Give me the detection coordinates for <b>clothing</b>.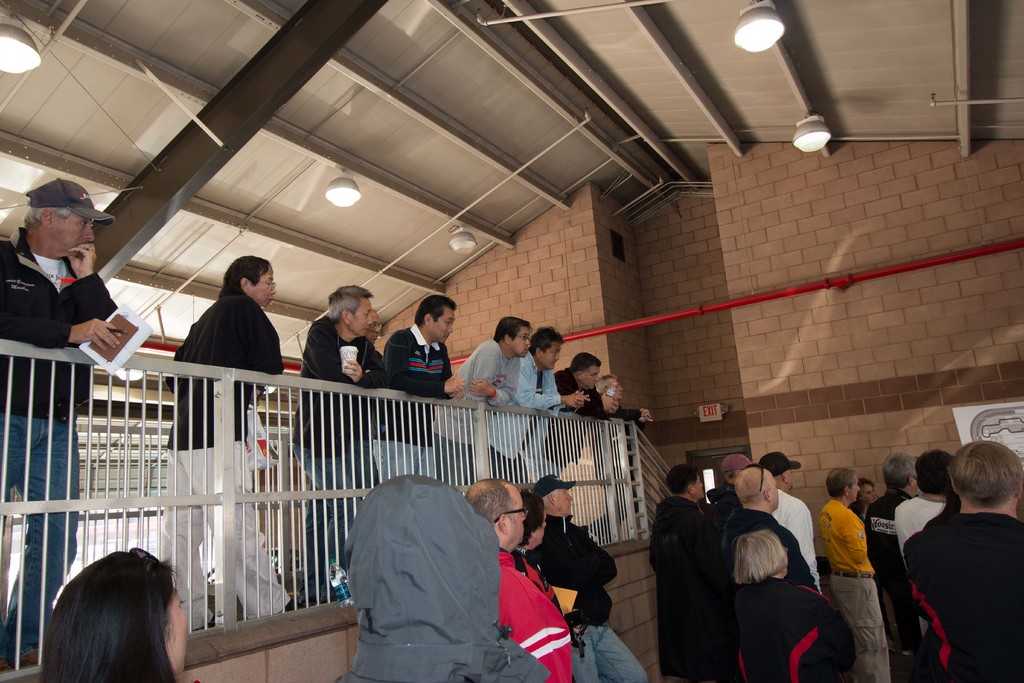
[left=165, top=285, right=291, bottom=628].
